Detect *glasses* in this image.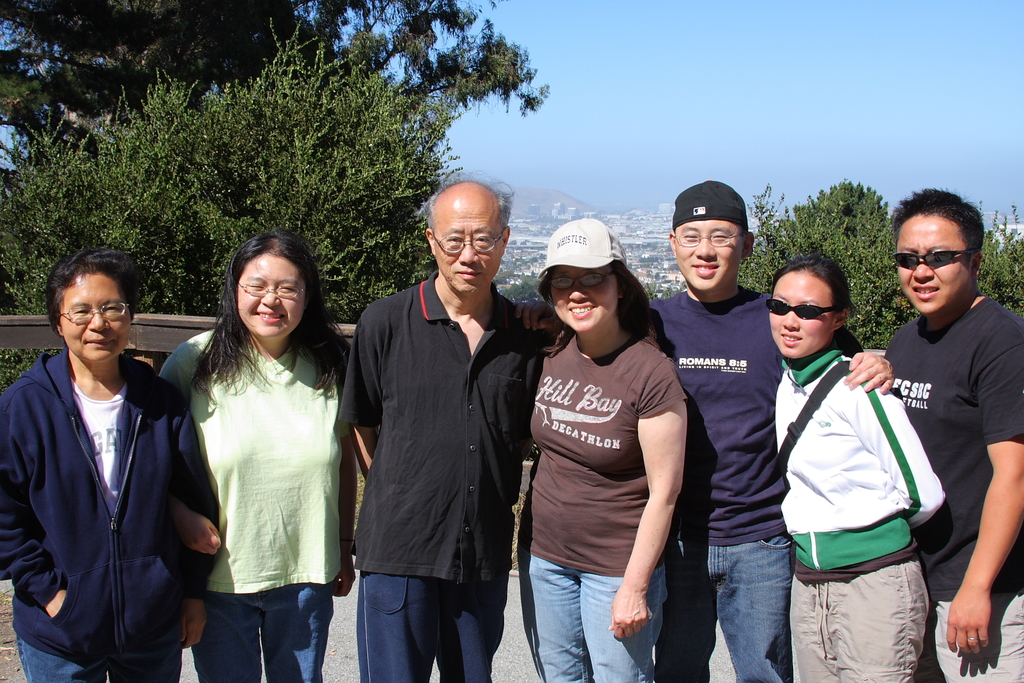
Detection: [x1=57, y1=298, x2=129, y2=320].
